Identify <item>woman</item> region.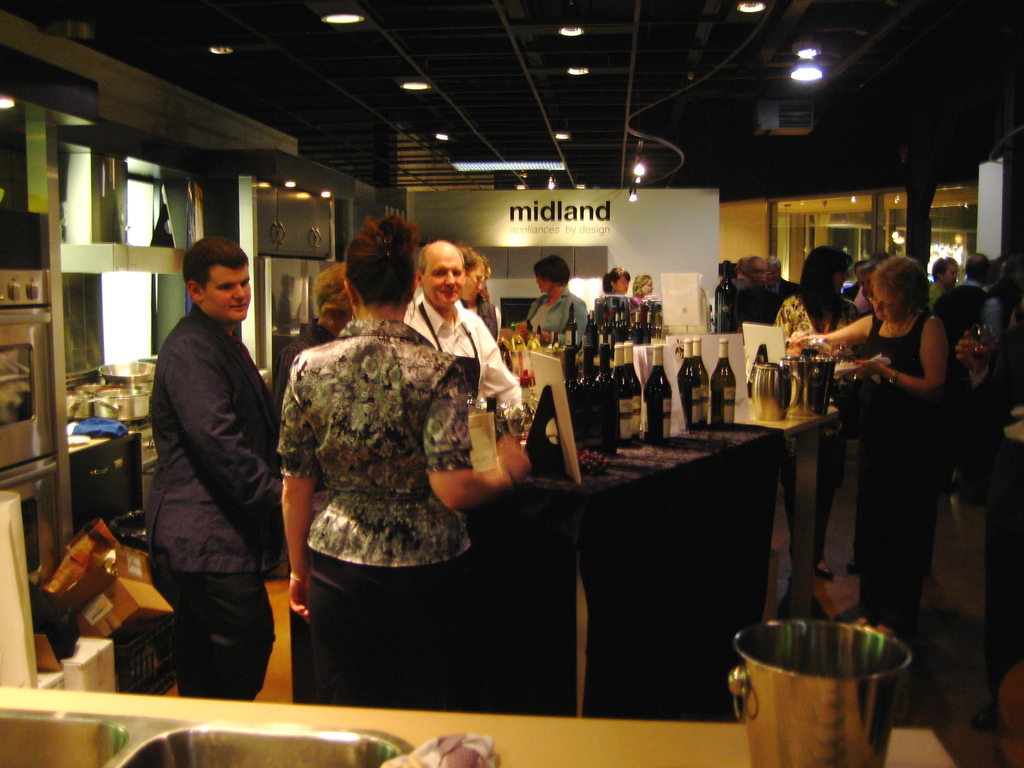
Region: detection(287, 263, 349, 380).
